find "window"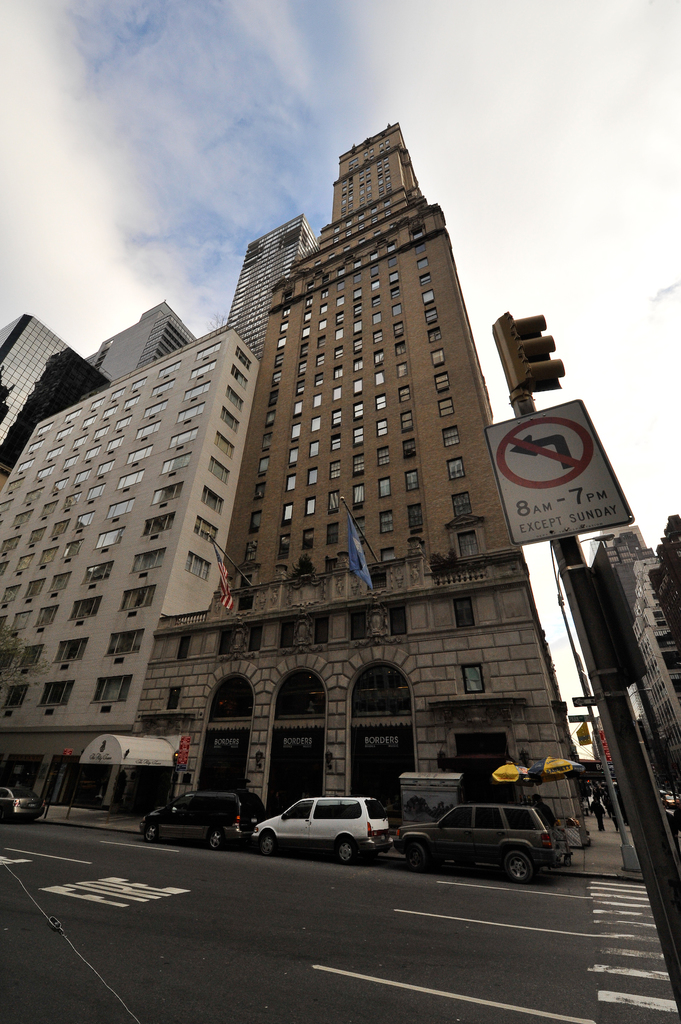
<box>205,676,254,719</box>
